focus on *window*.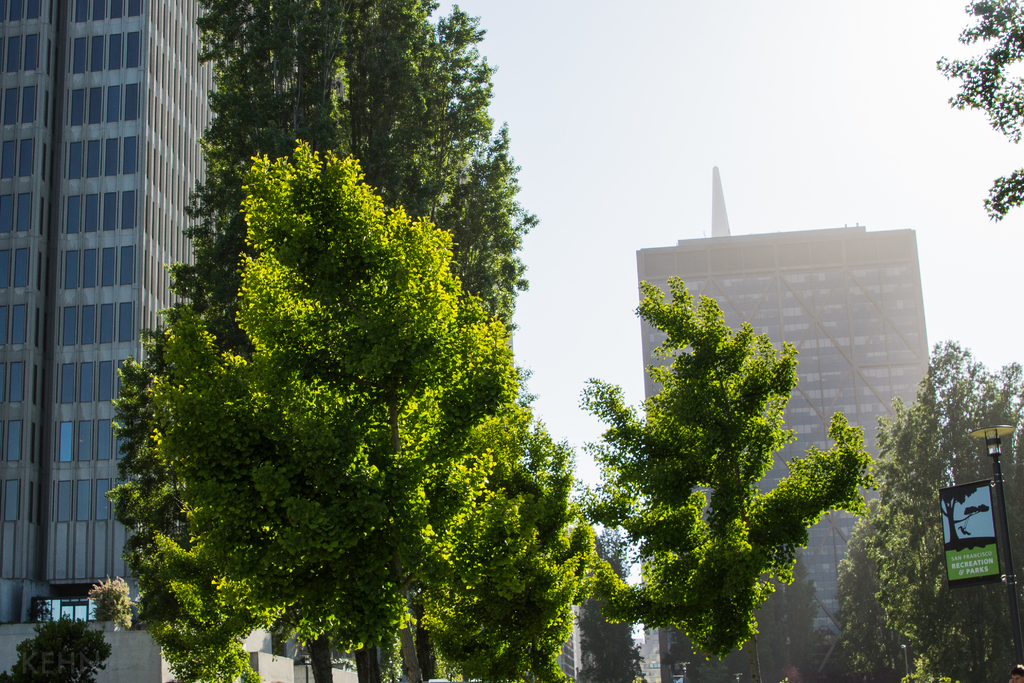
Focused at box=[104, 247, 115, 286].
